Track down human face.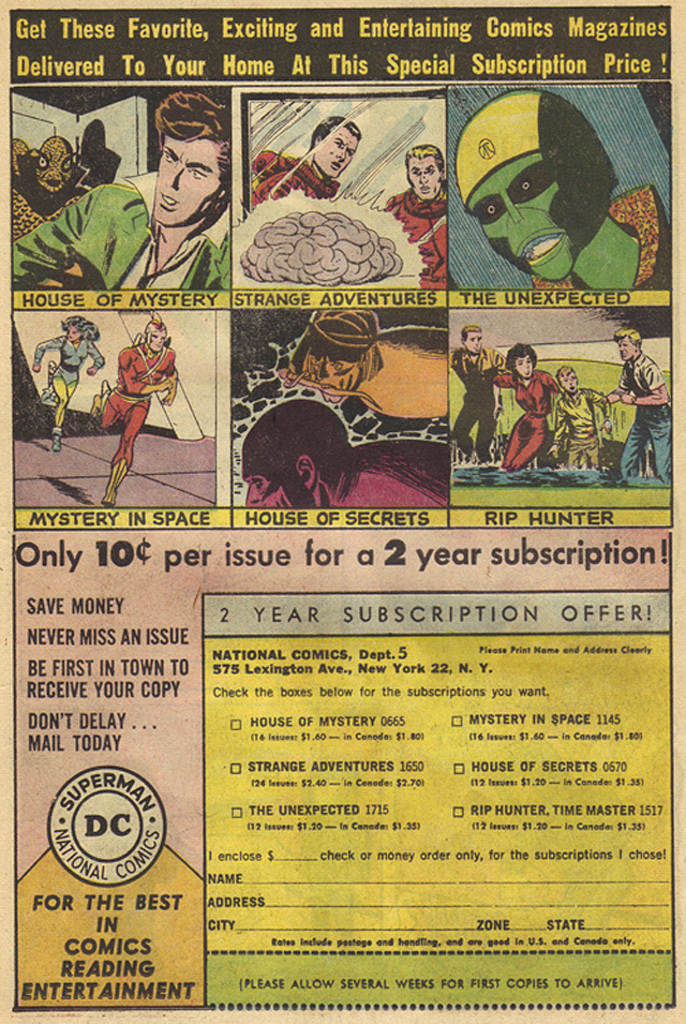
Tracked to detection(70, 324, 76, 341).
